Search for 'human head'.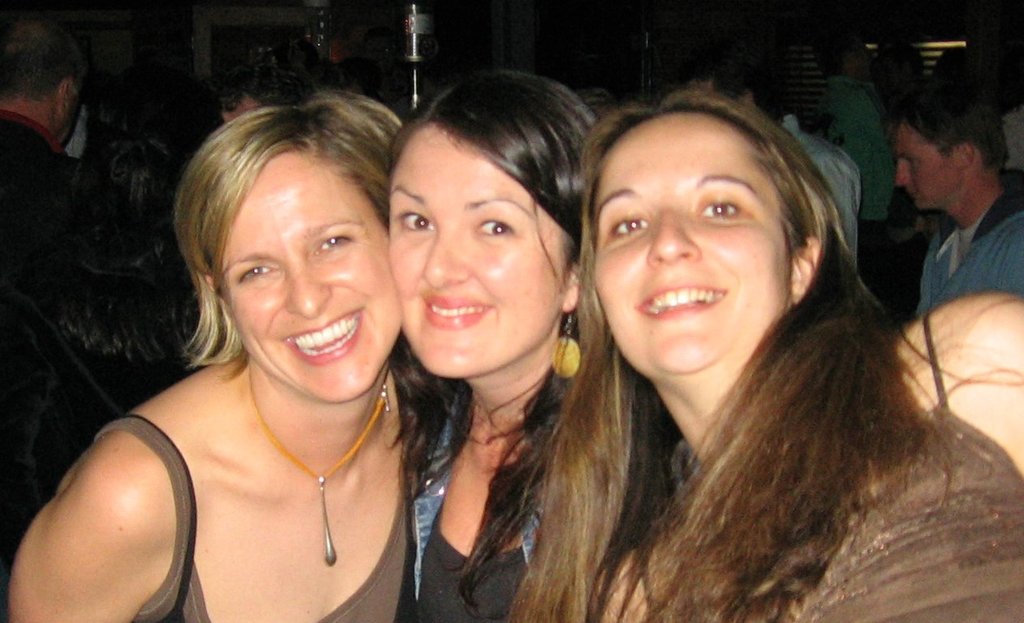
Found at select_region(886, 68, 1009, 216).
